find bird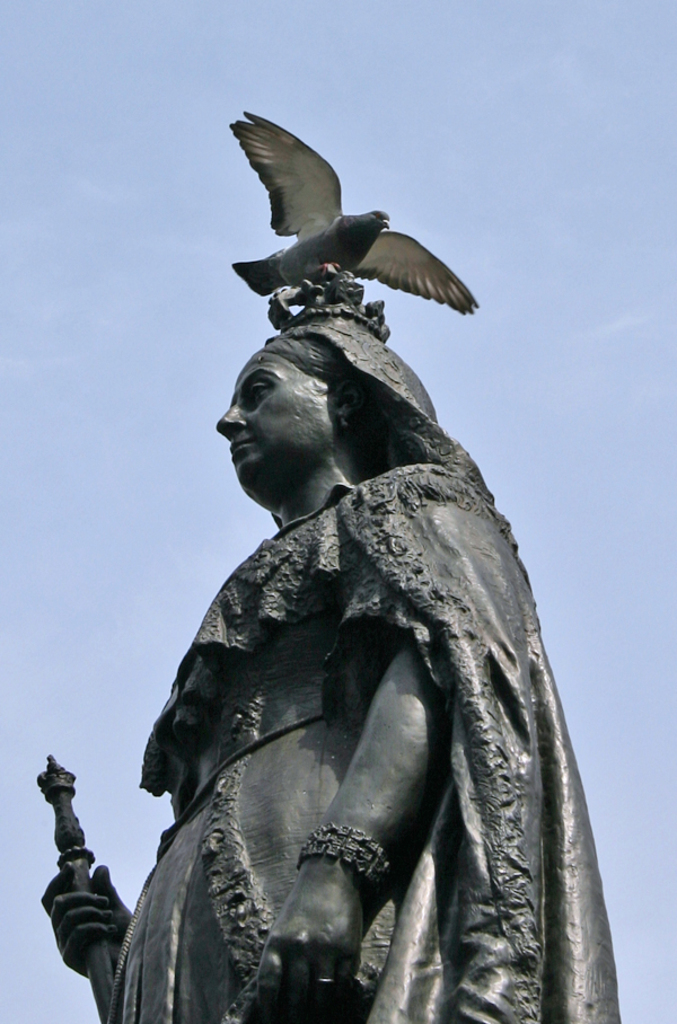
[219,120,472,314]
